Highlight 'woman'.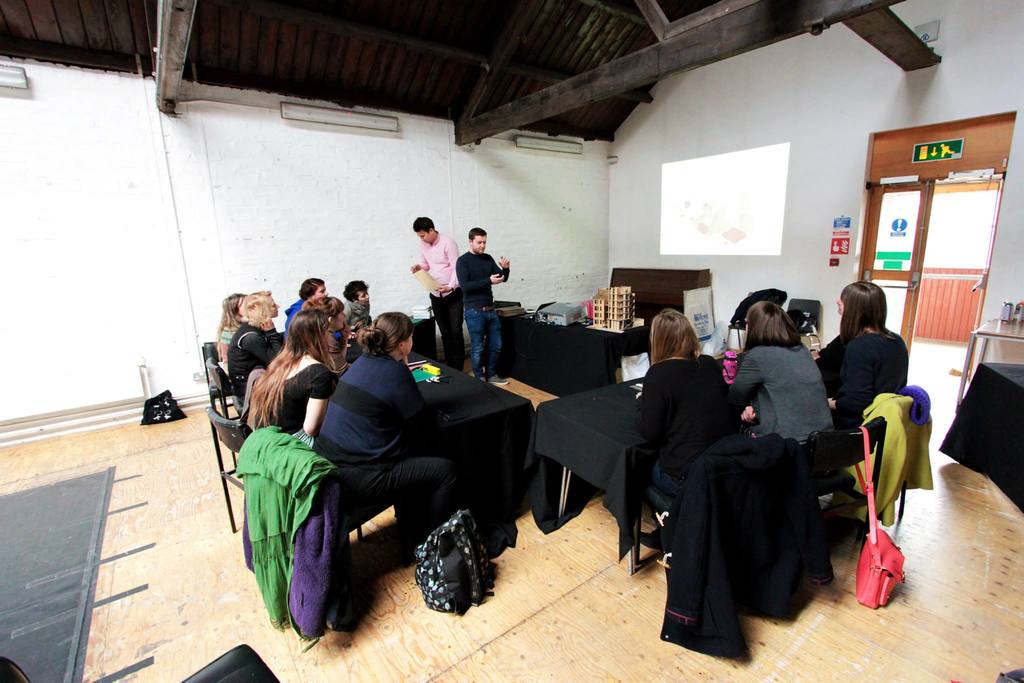
Highlighted region: region(297, 294, 348, 376).
